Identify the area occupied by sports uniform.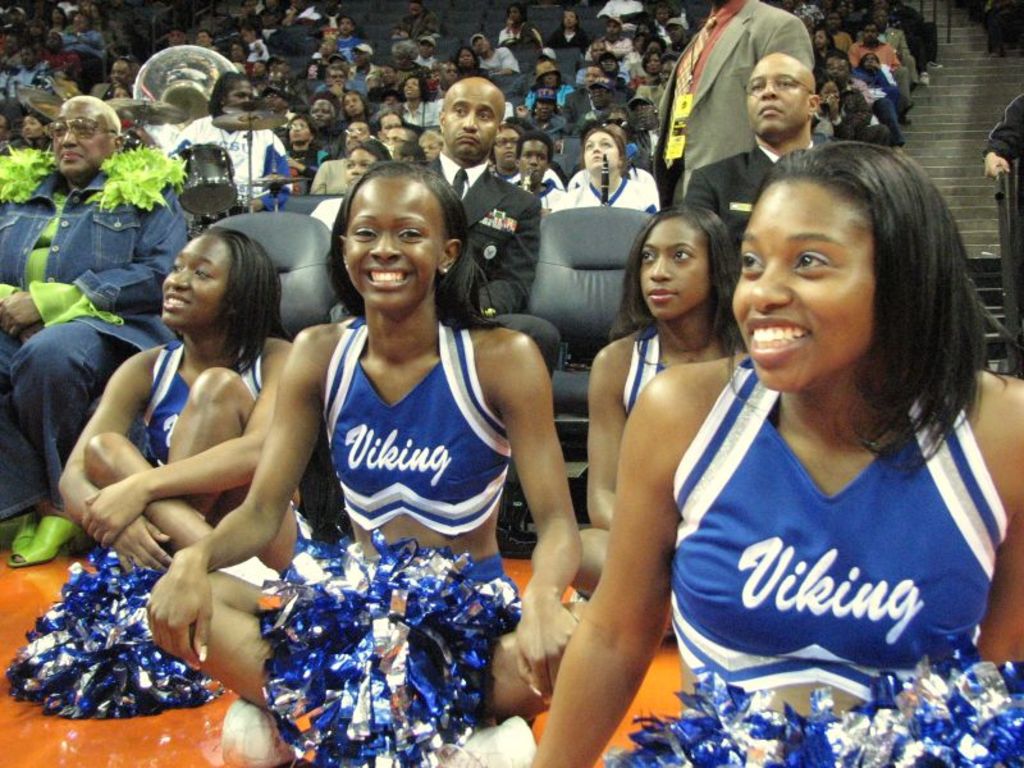
Area: select_region(618, 325, 667, 422).
